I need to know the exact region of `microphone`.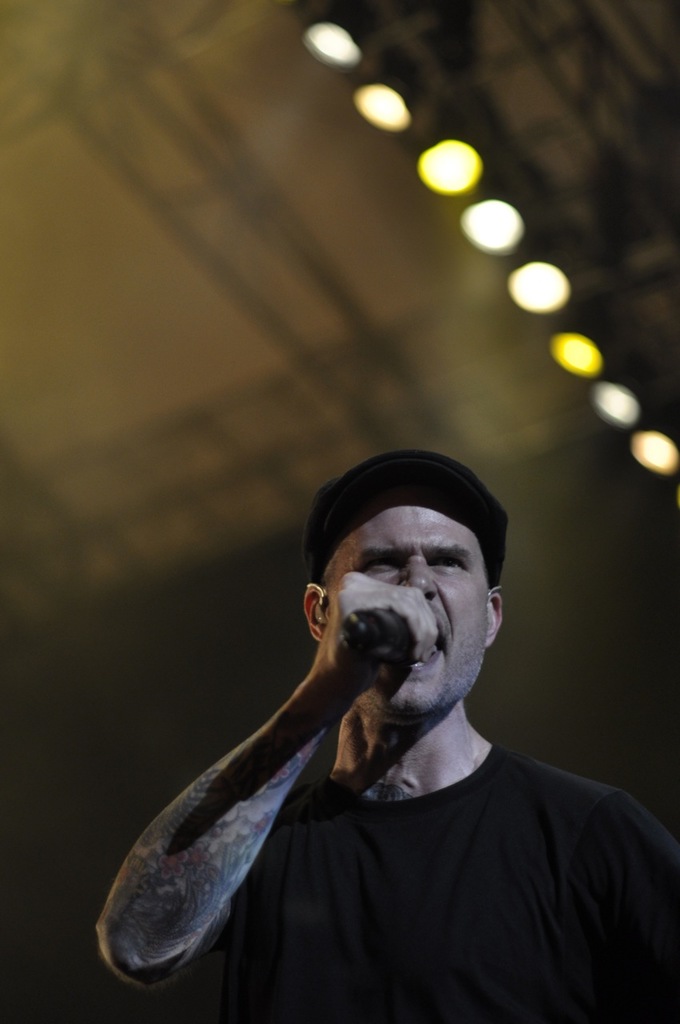
Region: (335, 605, 417, 658).
